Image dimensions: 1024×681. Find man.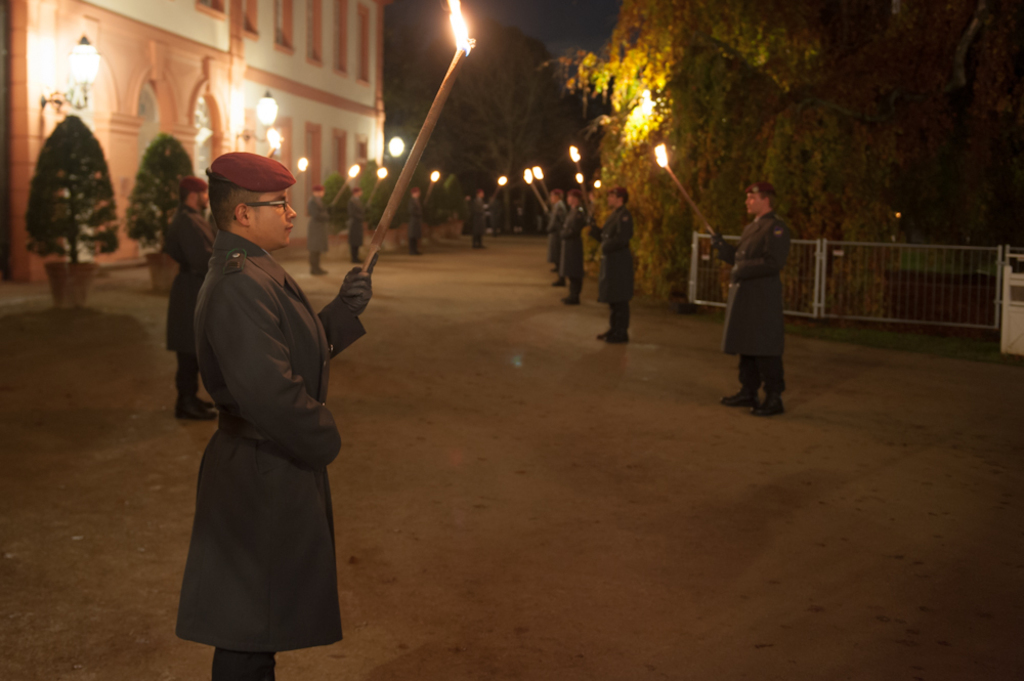
left=170, top=177, right=215, bottom=418.
